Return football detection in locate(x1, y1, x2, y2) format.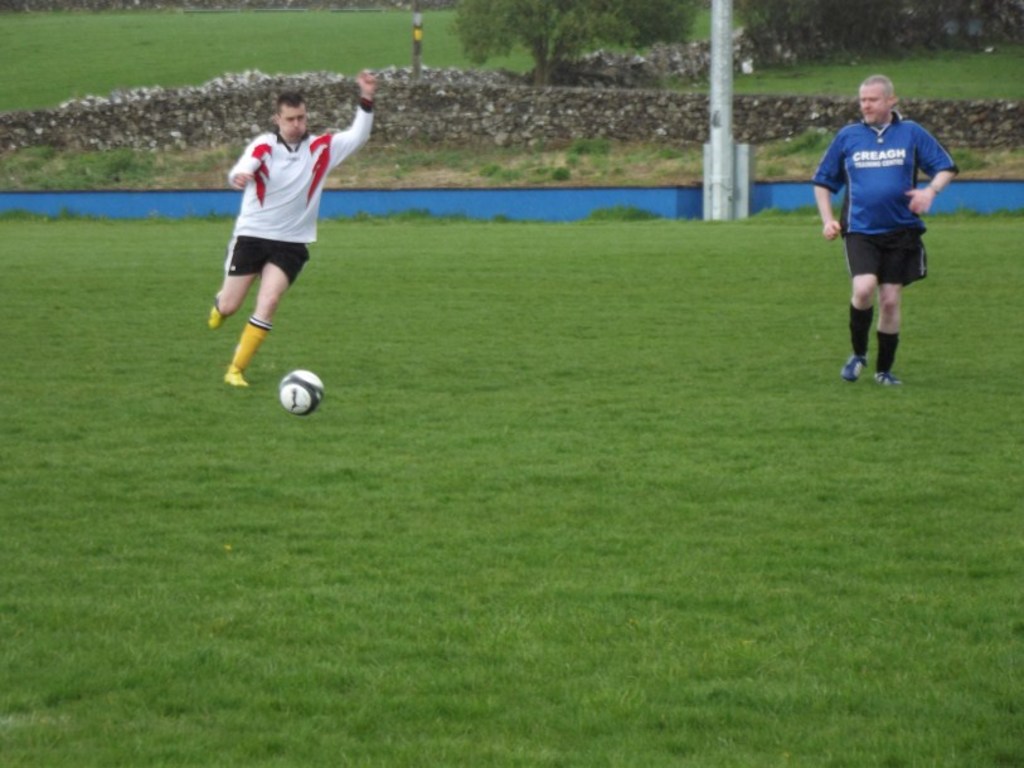
locate(280, 373, 327, 413).
